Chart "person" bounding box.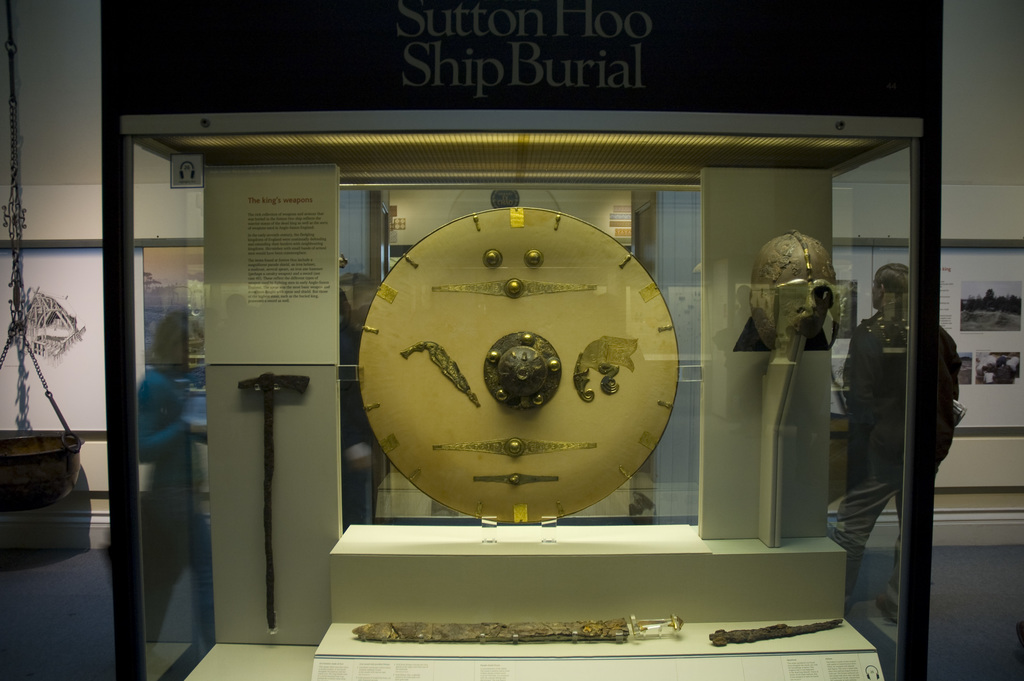
Charted: crop(829, 261, 961, 621).
